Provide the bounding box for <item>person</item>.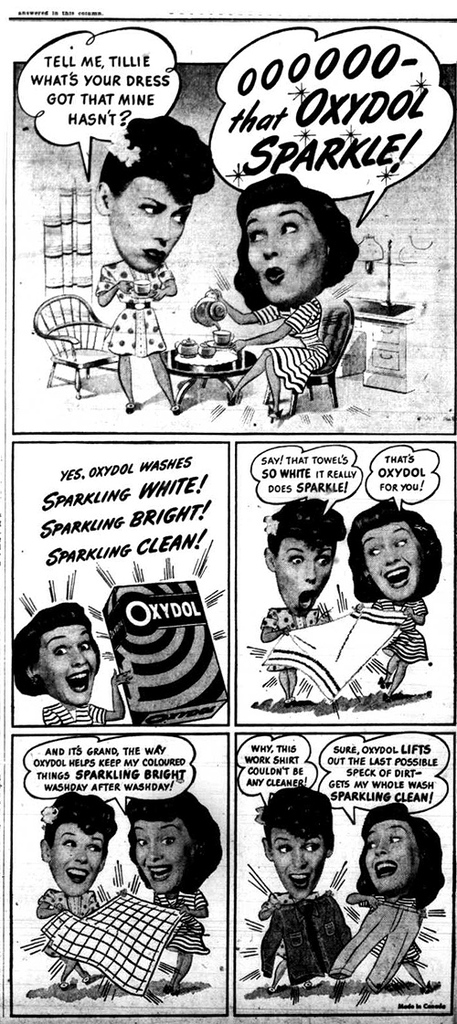
33, 784, 114, 987.
